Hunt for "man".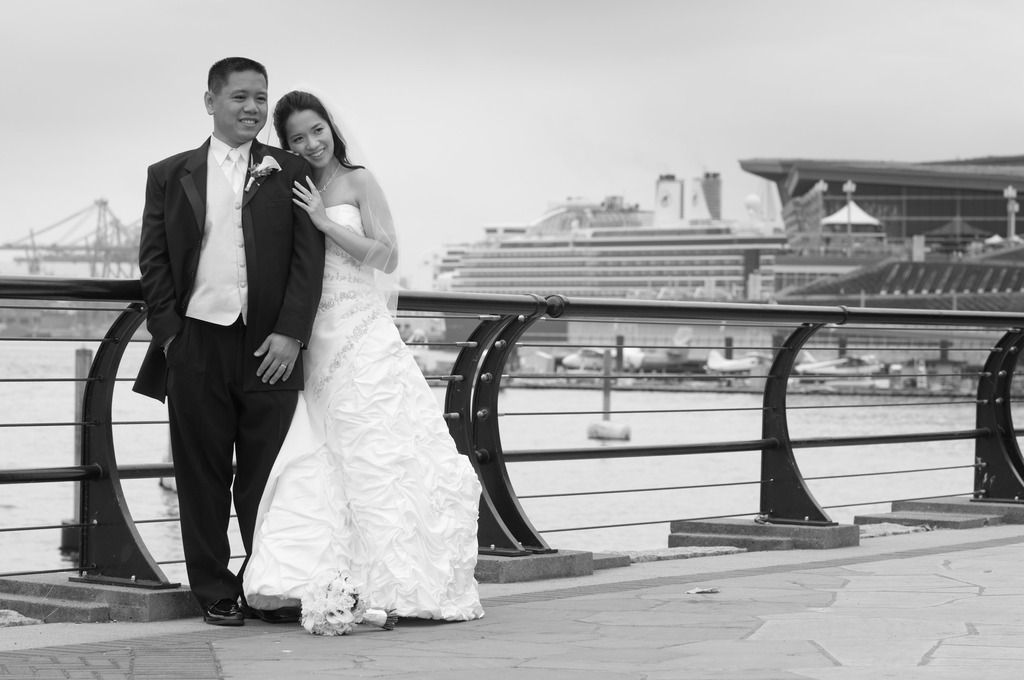
Hunted down at [115, 58, 301, 630].
